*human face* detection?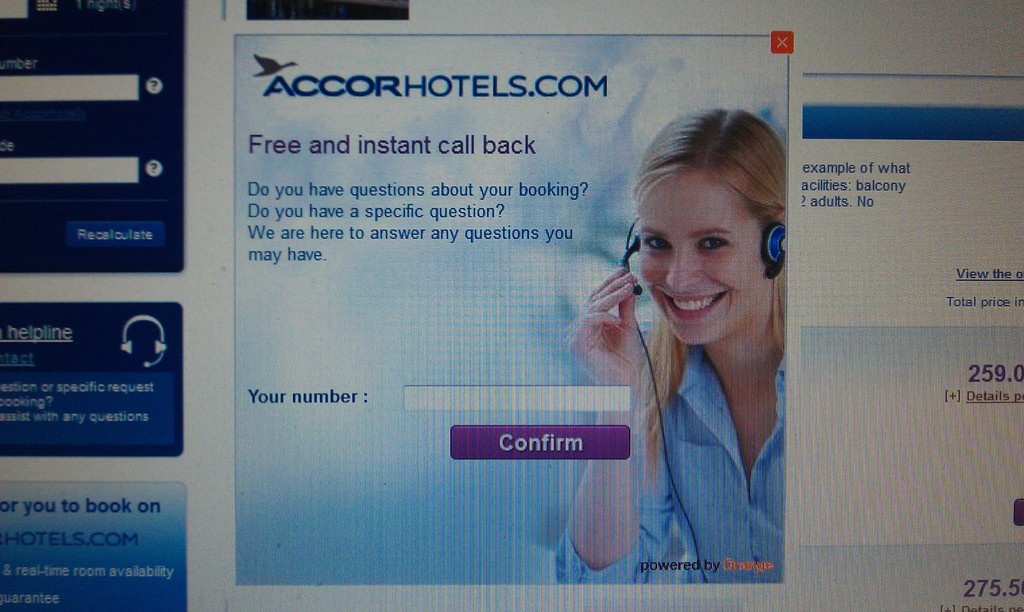
pyautogui.locateOnScreen(637, 172, 768, 346)
